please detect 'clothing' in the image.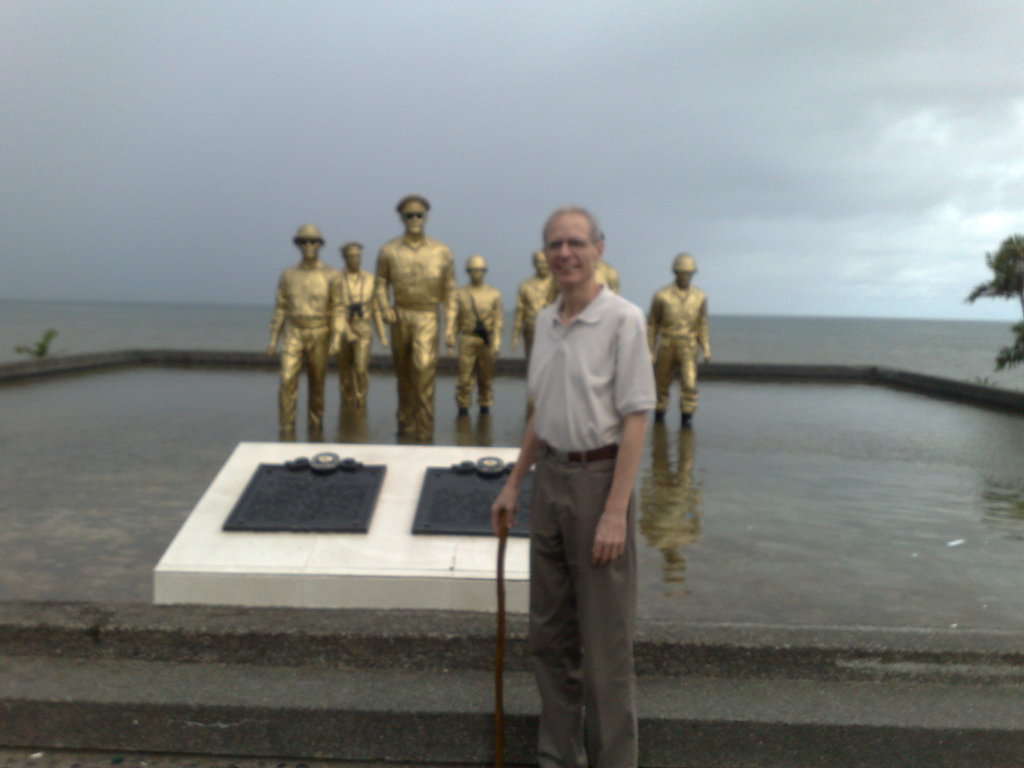
detection(378, 219, 461, 456).
